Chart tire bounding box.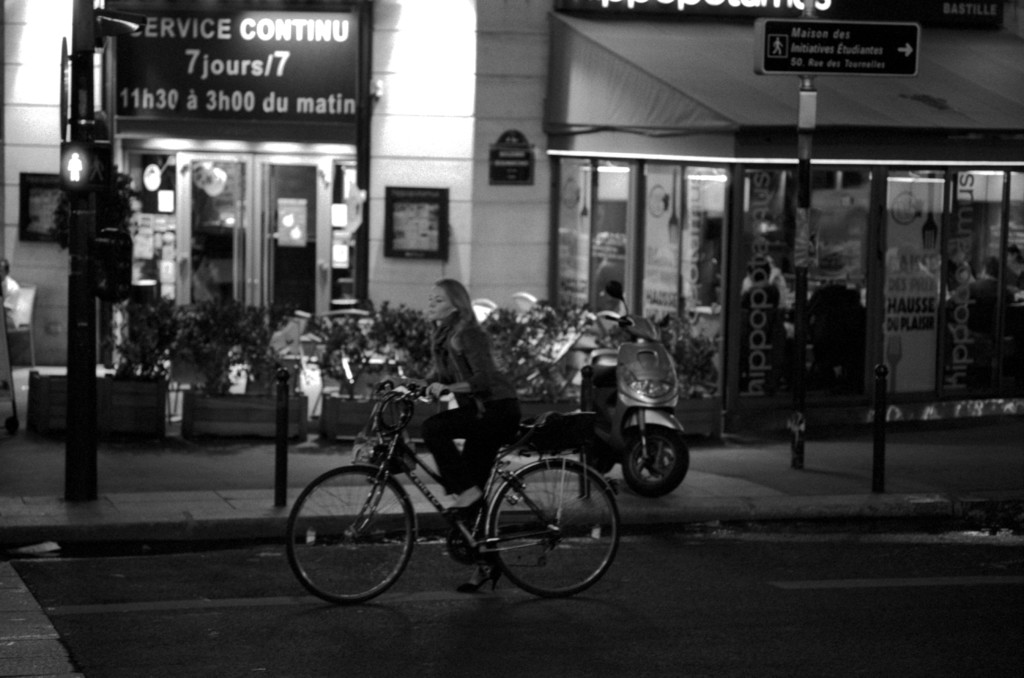
Charted: locate(300, 457, 417, 608).
